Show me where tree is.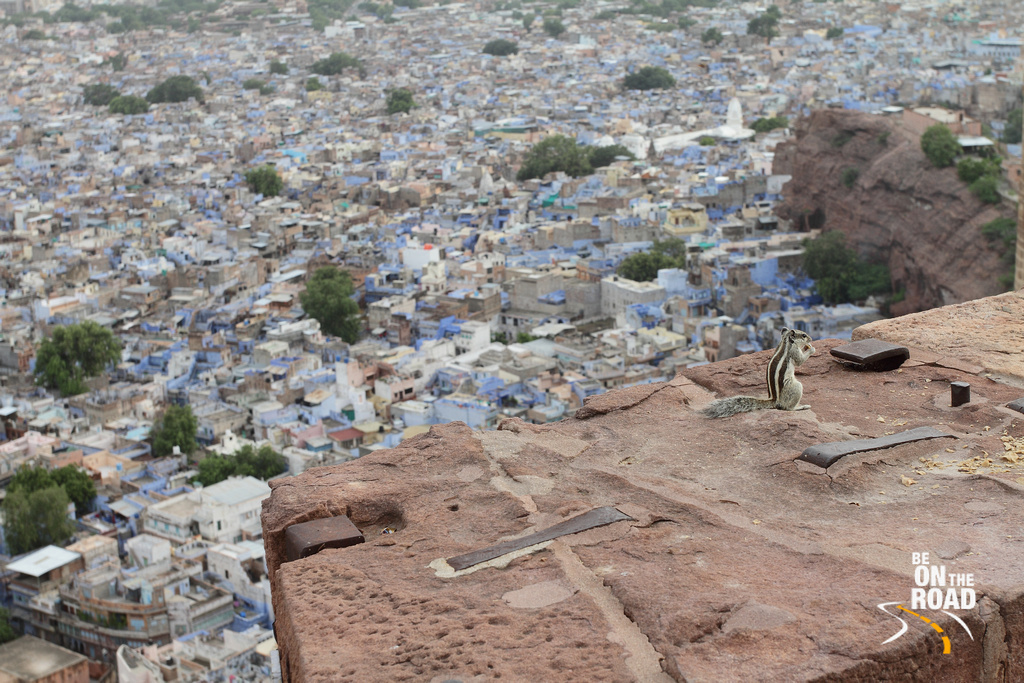
tree is at l=920, t=109, r=959, b=167.
